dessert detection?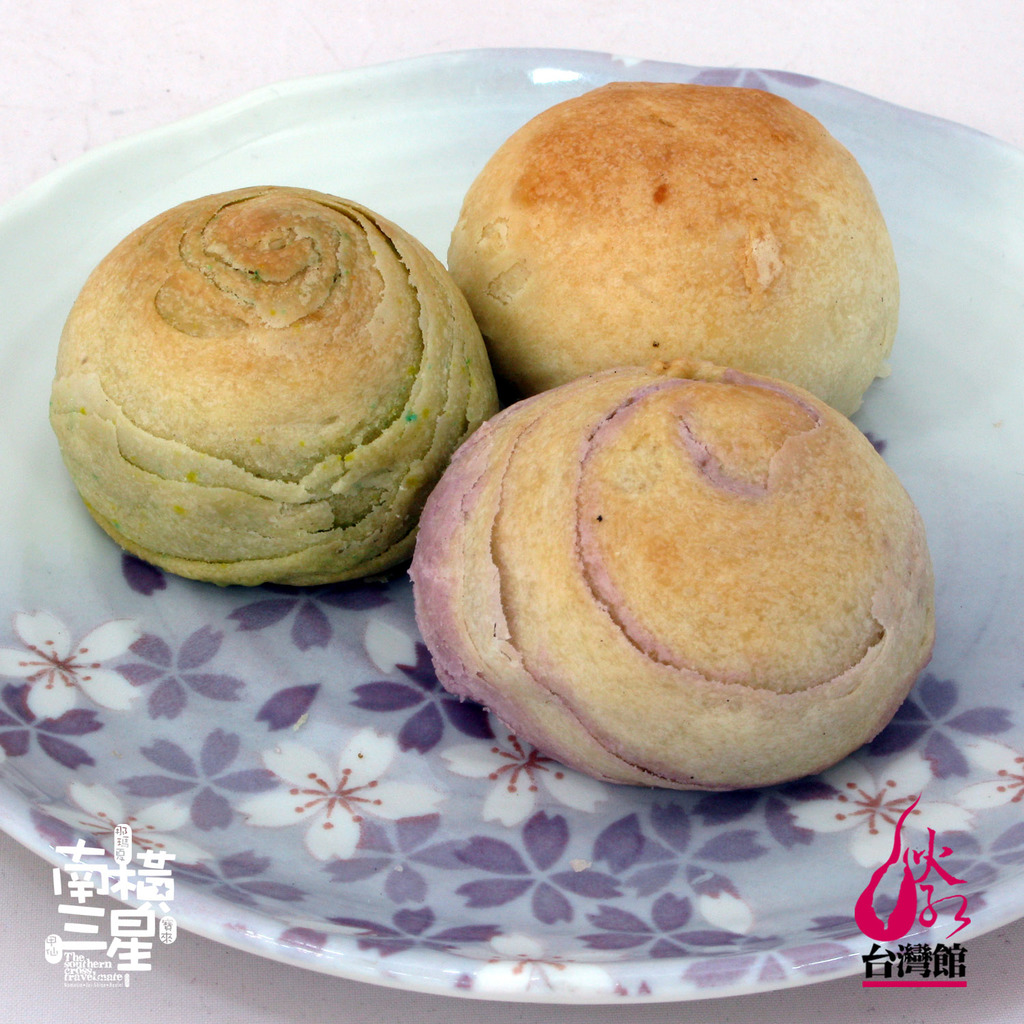
460, 63, 894, 393
